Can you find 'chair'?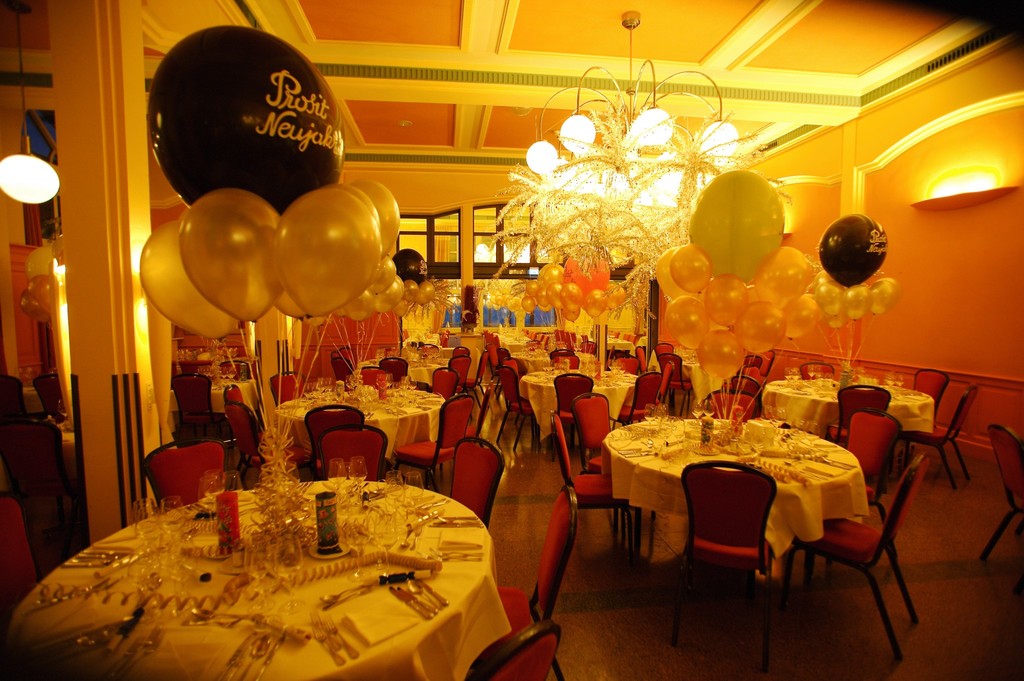
Yes, bounding box: region(702, 390, 762, 428).
